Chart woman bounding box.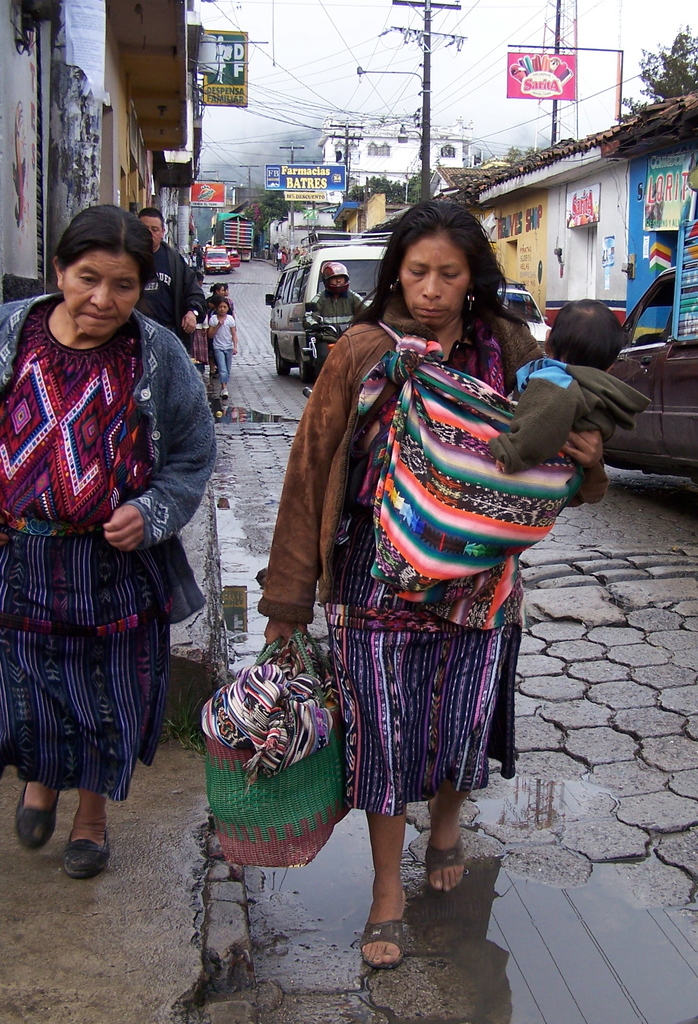
Charted: 254 196 575 924.
